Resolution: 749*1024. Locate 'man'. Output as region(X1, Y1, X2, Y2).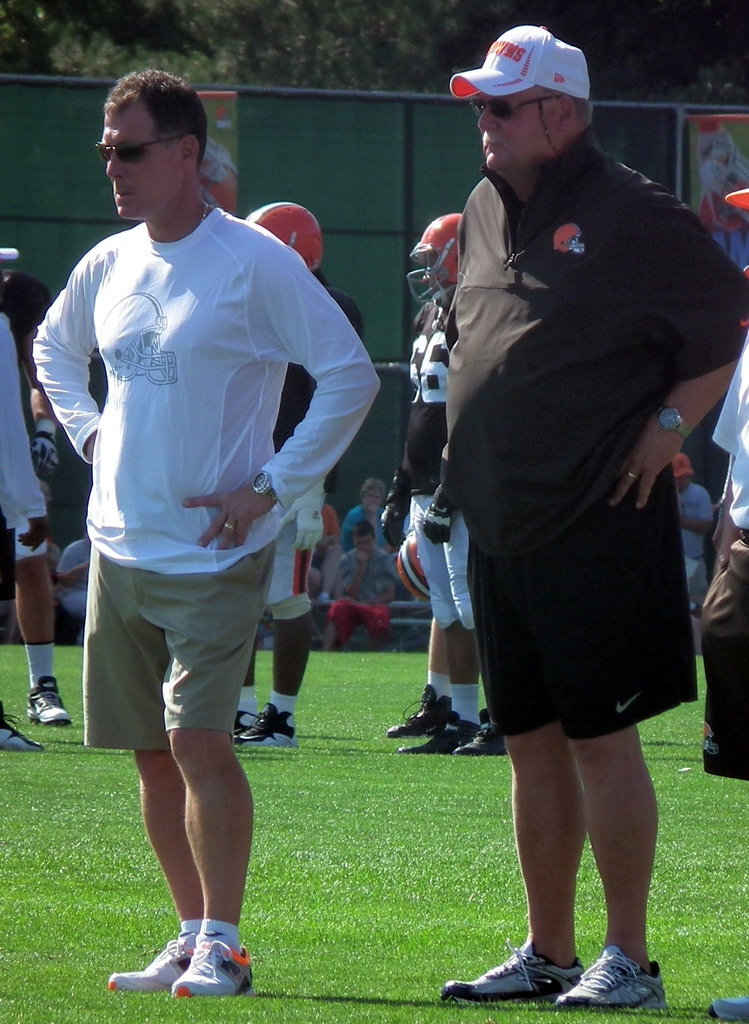
region(35, 64, 387, 995).
